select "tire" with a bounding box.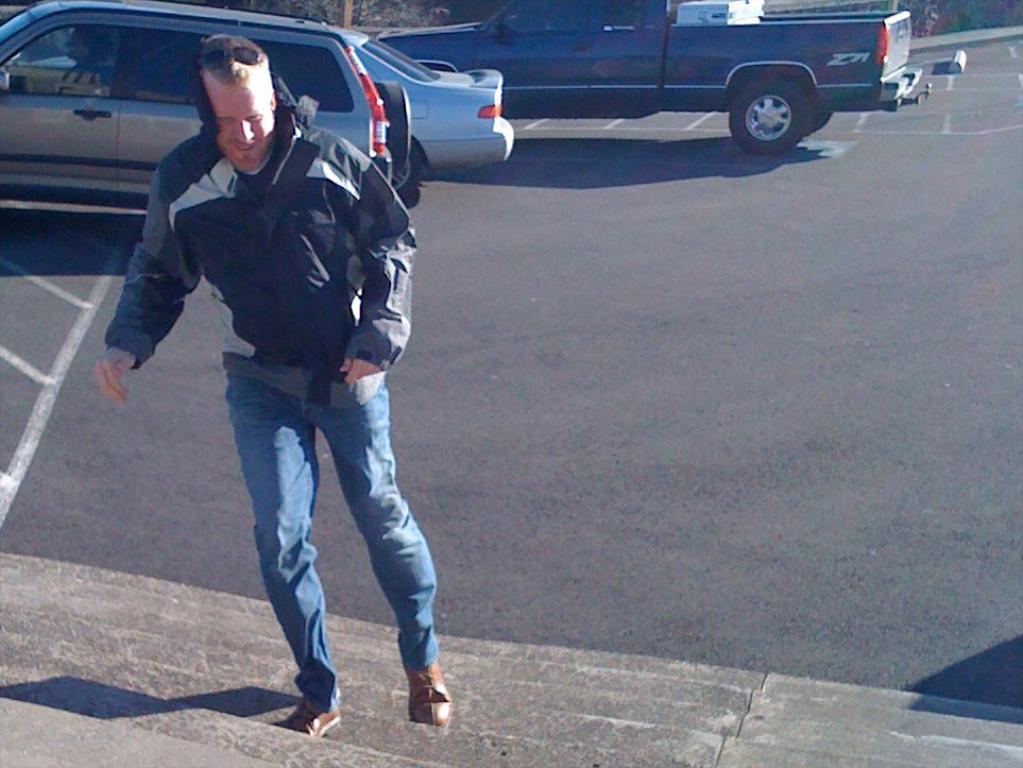
<region>392, 137, 412, 199</region>.
